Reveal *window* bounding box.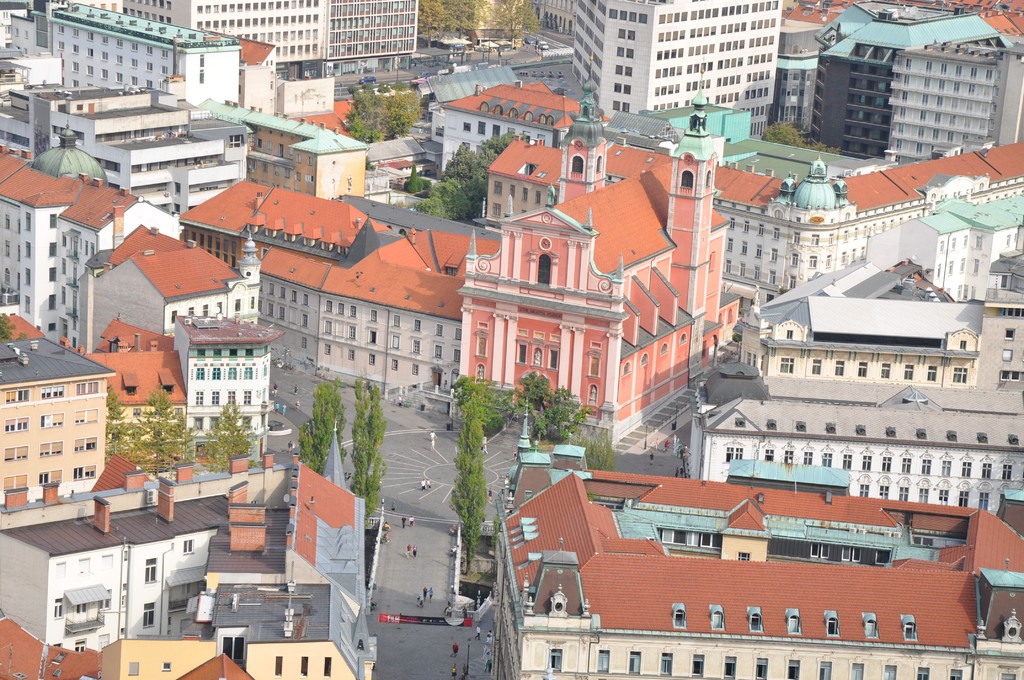
Revealed: locate(976, 490, 990, 508).
